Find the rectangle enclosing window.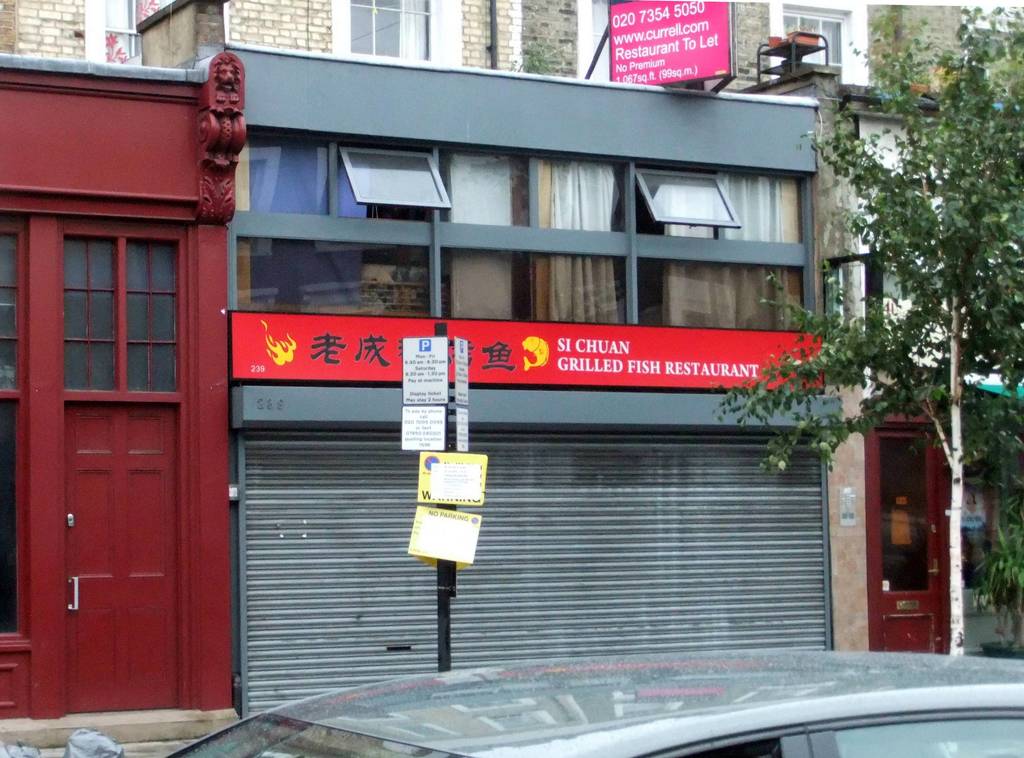
765:0:870:81.
